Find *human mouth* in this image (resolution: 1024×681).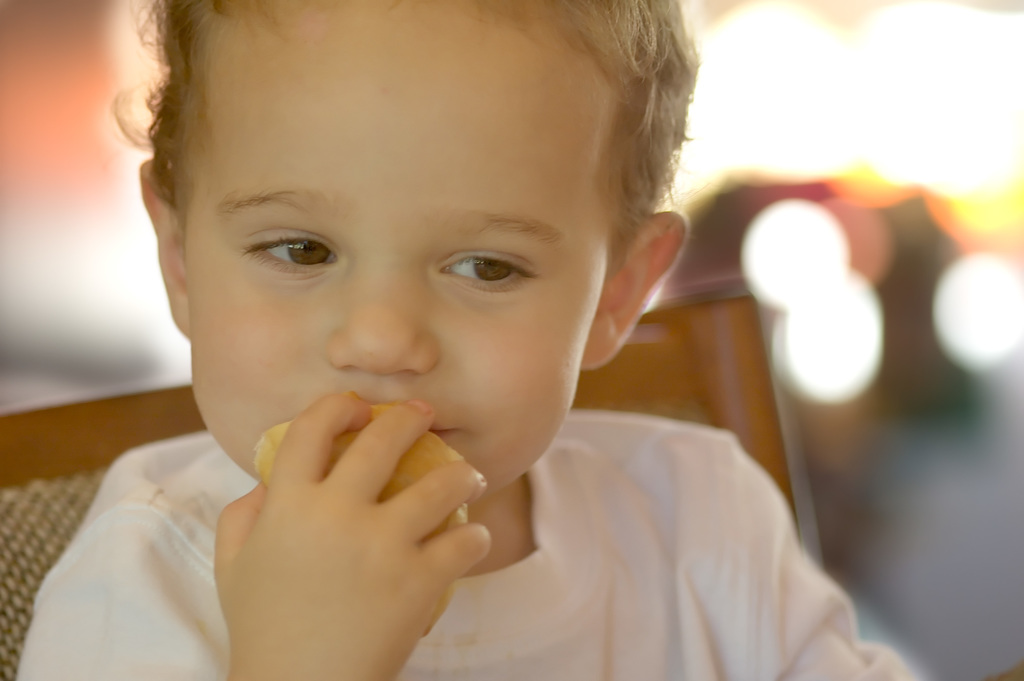
424,423,464,440.
